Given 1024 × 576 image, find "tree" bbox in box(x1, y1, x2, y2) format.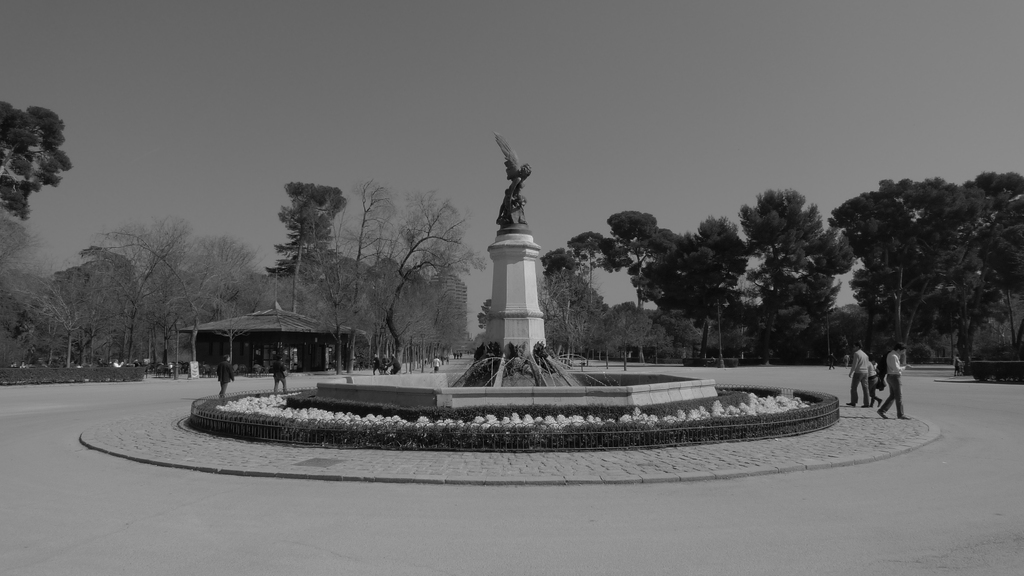
box(805, 168, 968, 363).
